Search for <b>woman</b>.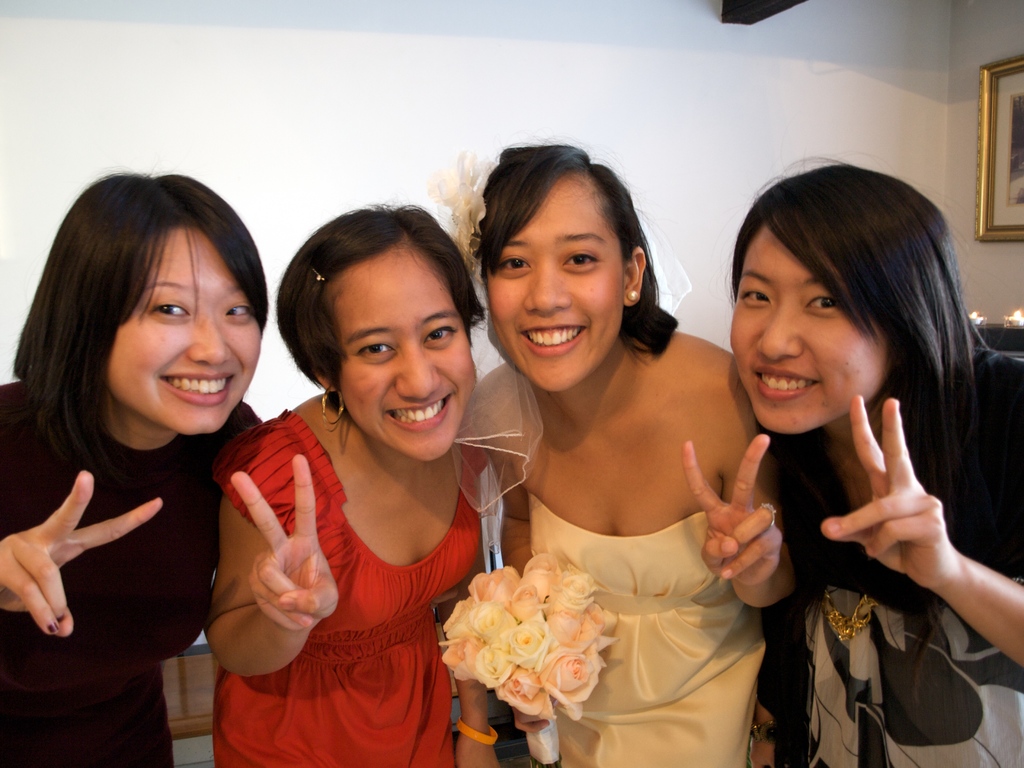
Found at (left=447, top=168, right=797, bottom=767).
